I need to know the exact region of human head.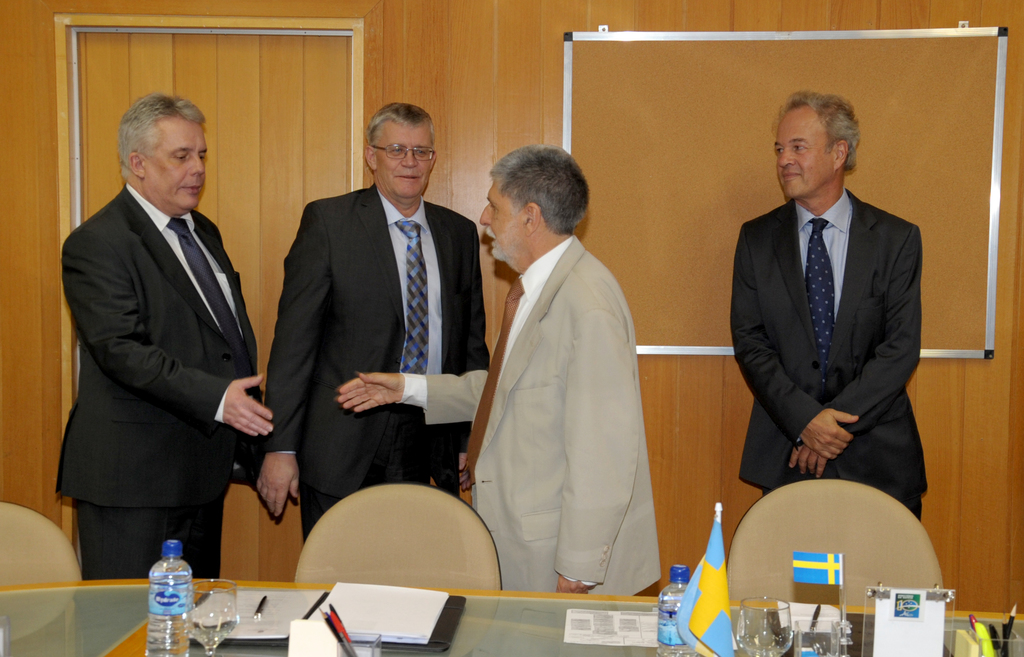
Region: crop(477, 144, 589, 265).
